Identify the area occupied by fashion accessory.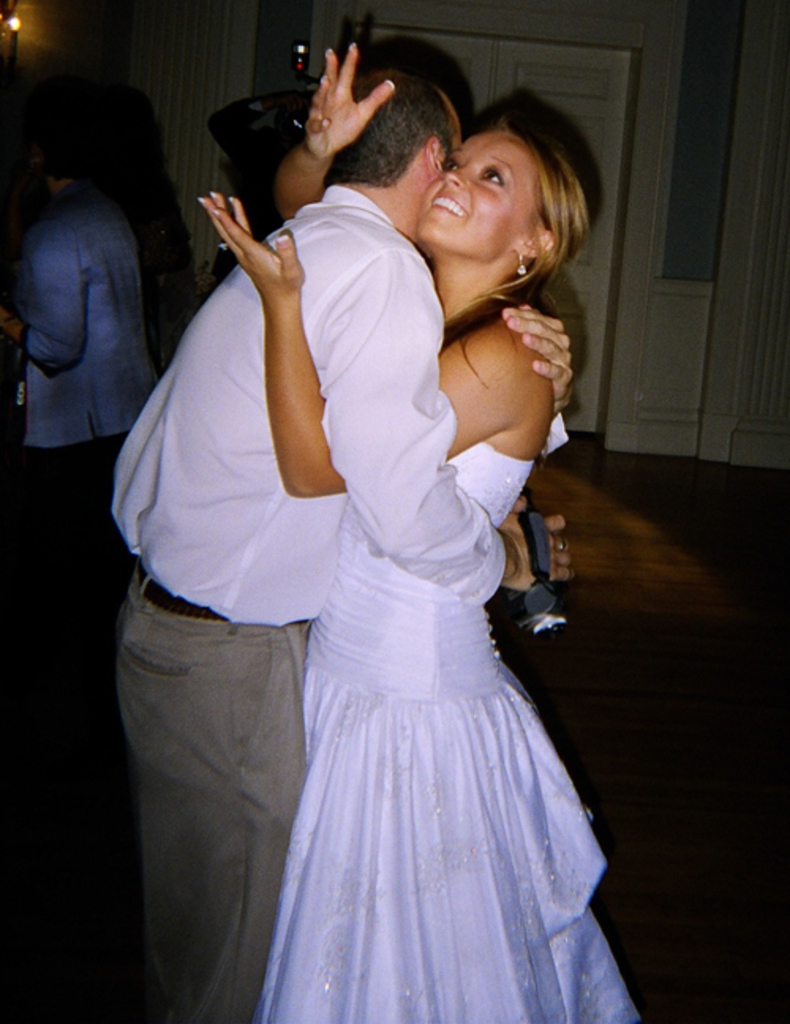
Area: x1=520, y1=254, x2=528, y2=269.
